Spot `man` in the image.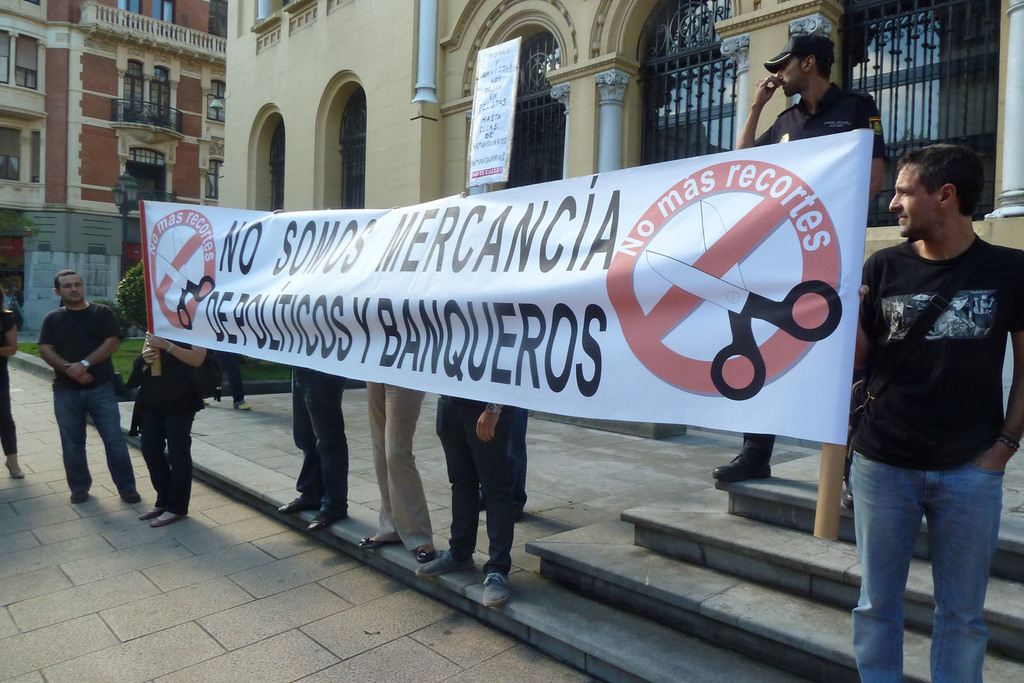
`man` found at (215, 348, 252, 414).
